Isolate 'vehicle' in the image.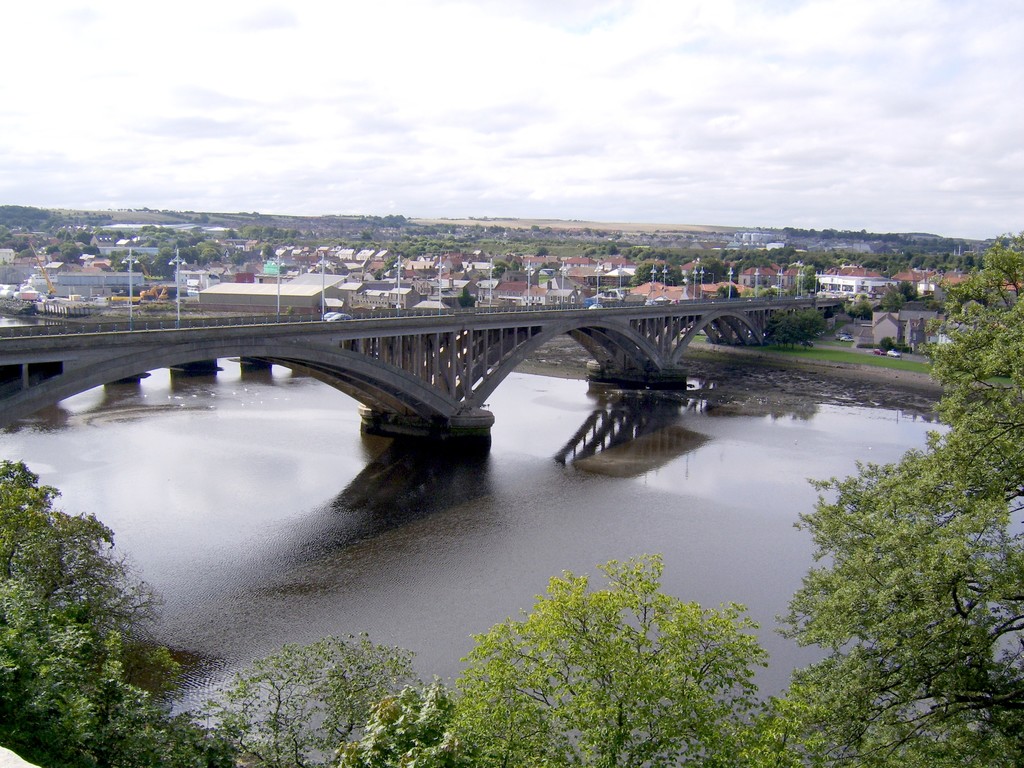
Isolated region: pyautogui.locateOnScreen(872, 347, 888, 357).
